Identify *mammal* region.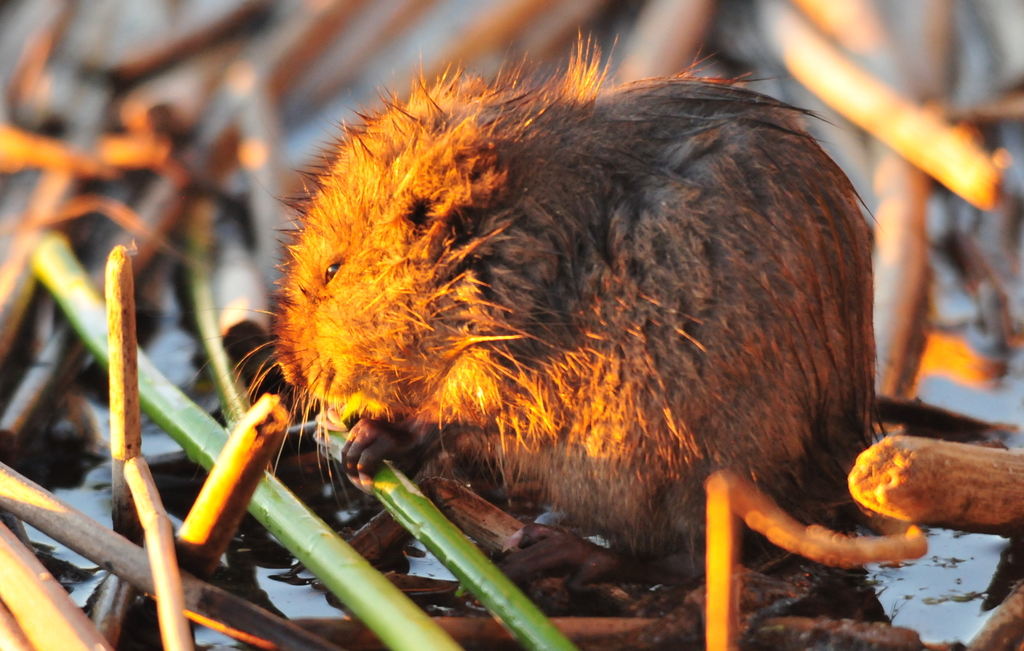
Region: select_region(196, 50, 922, 644).
